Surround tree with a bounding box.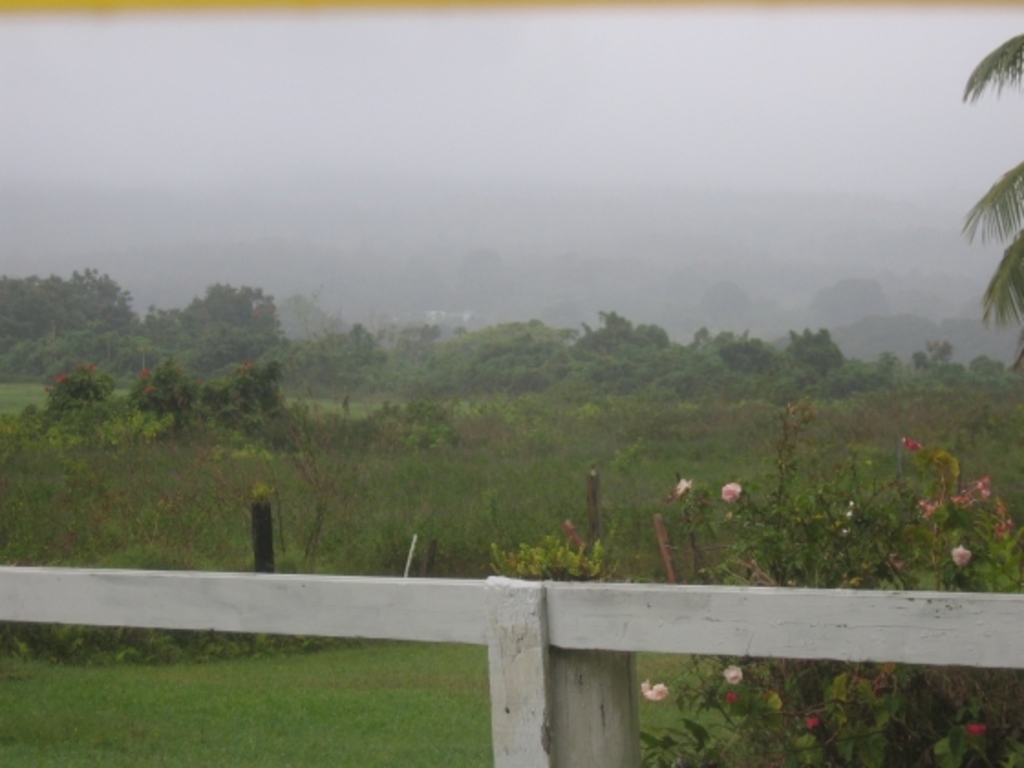
bbox=[221, 357, 293, 441].
